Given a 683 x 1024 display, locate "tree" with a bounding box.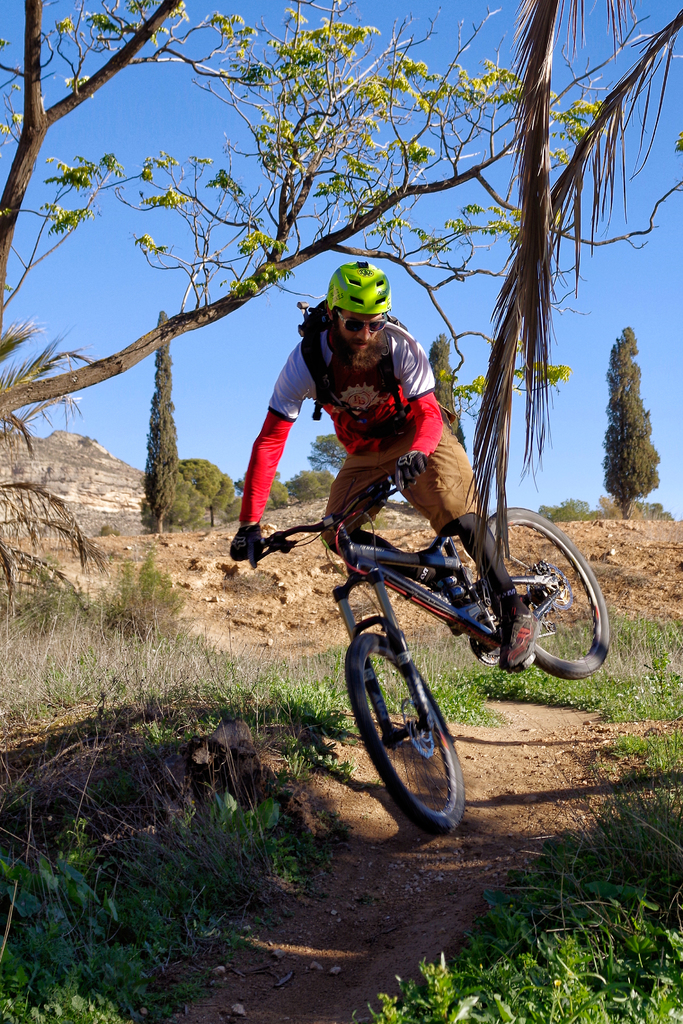
Located: x1=273 y1=473 x2=294 y2=511.
